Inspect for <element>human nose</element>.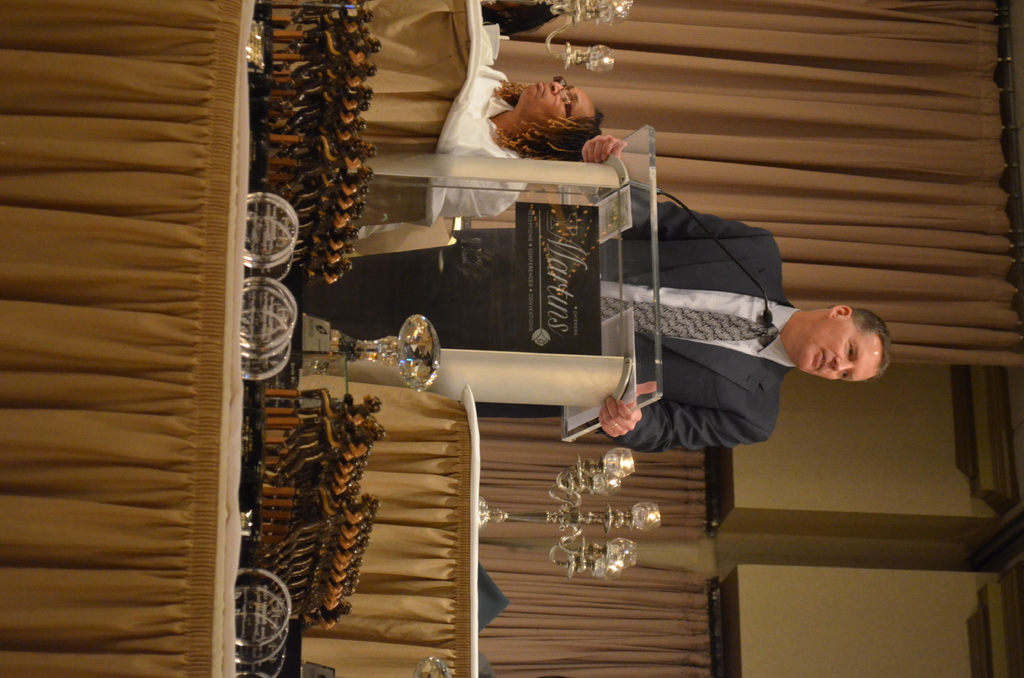
Inspection: x1=831 y1=361 x2=856 y2=372.
